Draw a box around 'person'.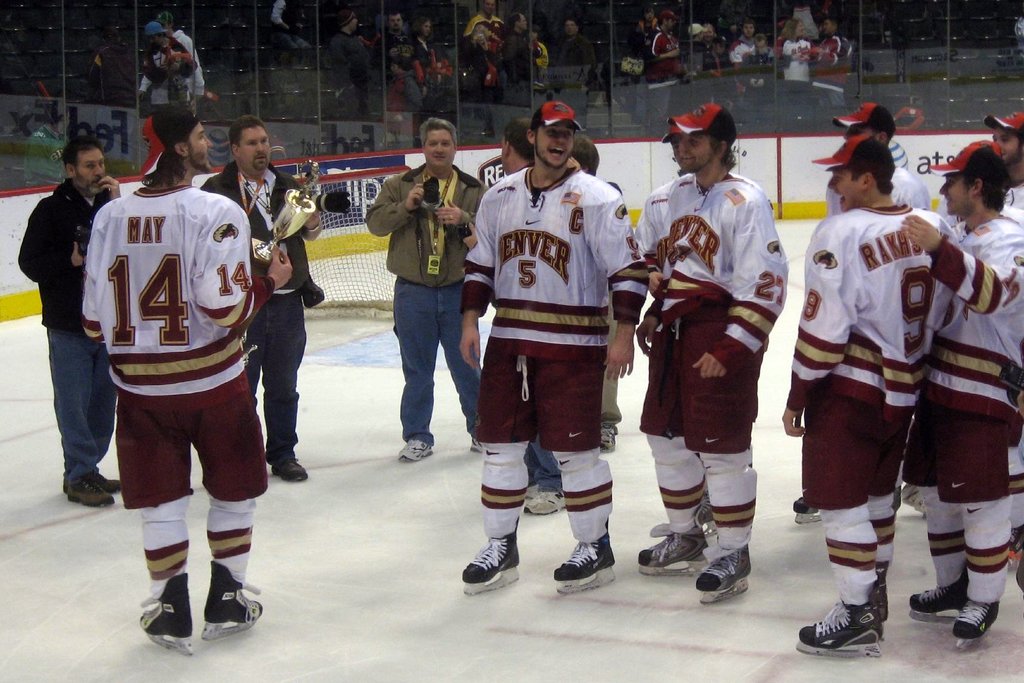
(left=646, top=4, right=687, bottom=83).
